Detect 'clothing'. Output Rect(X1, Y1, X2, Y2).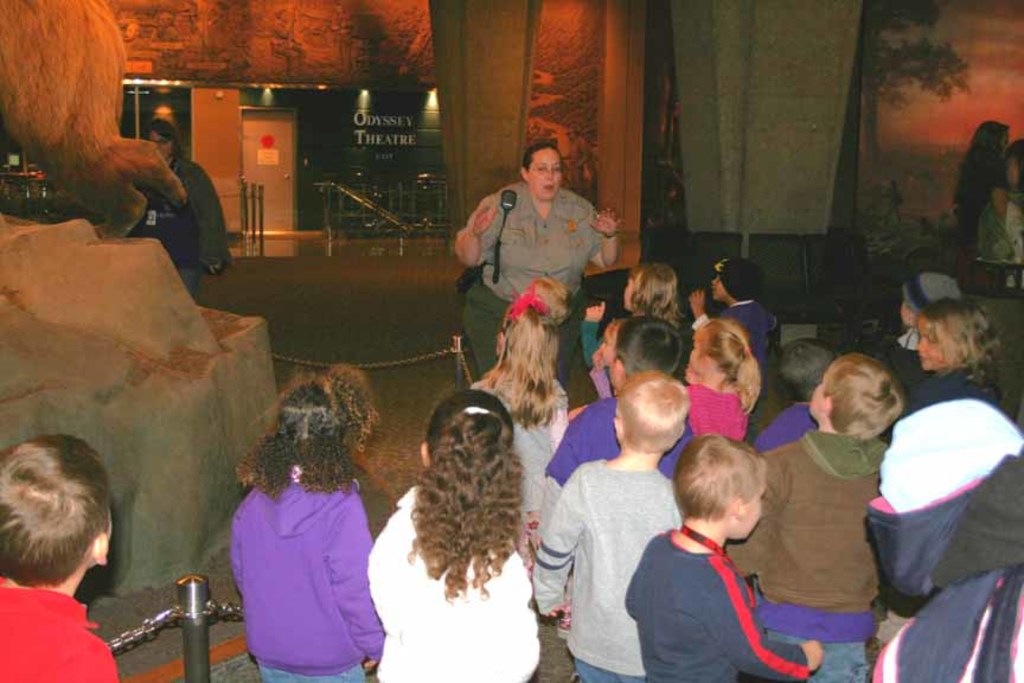
Rect(213, 439, 389, 666).
